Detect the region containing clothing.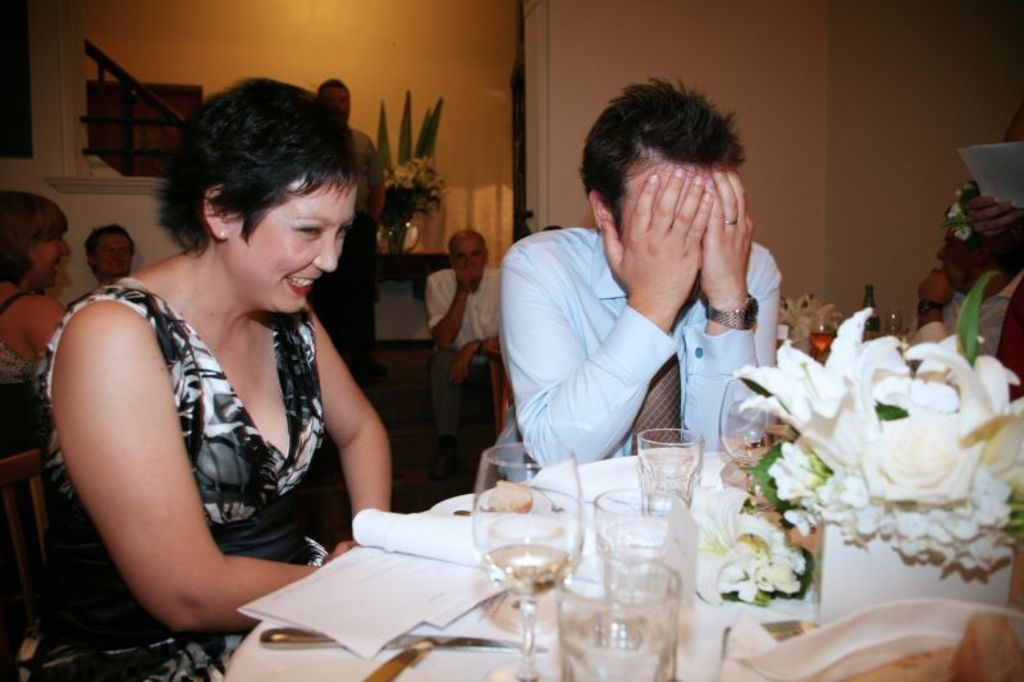
(left=918, top=285, right=1020, bottom=365).
